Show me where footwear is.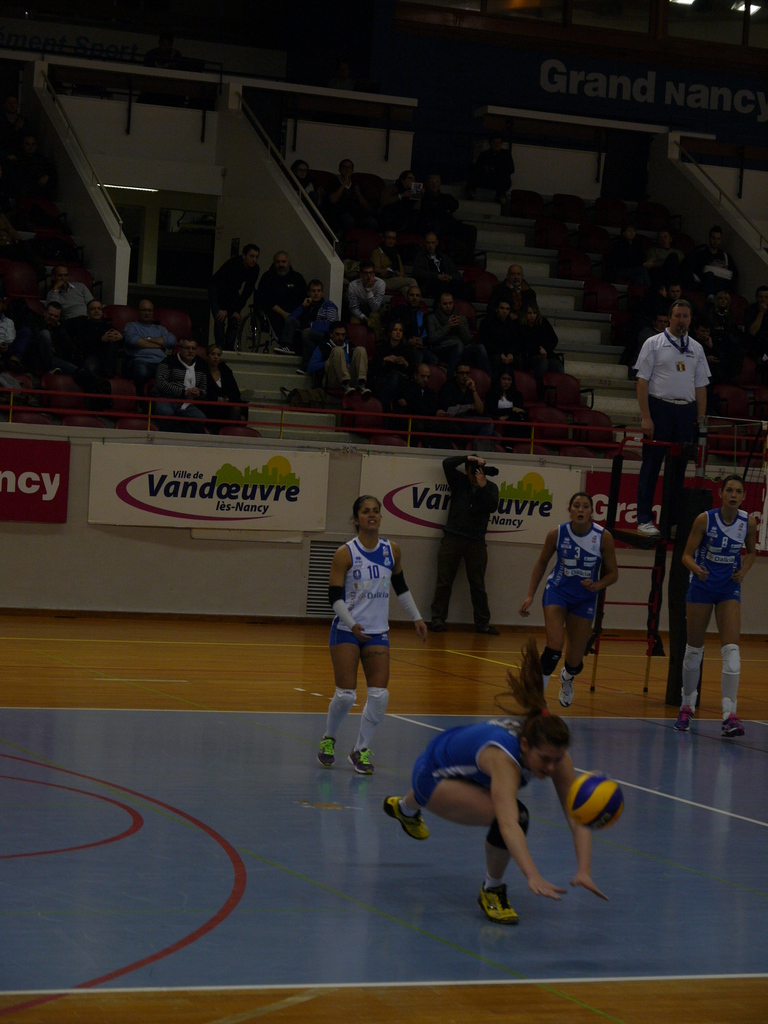
footwear is at x1=317 y1=732 x2=340 y2=769.
